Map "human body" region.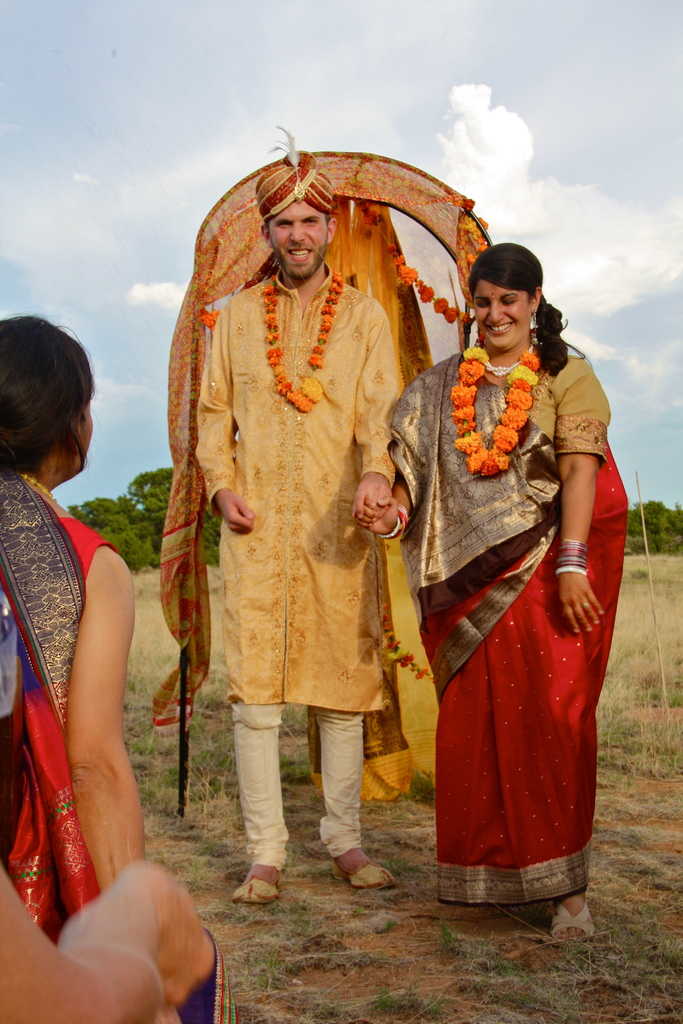
Mapped to 0 463 170 1023.
